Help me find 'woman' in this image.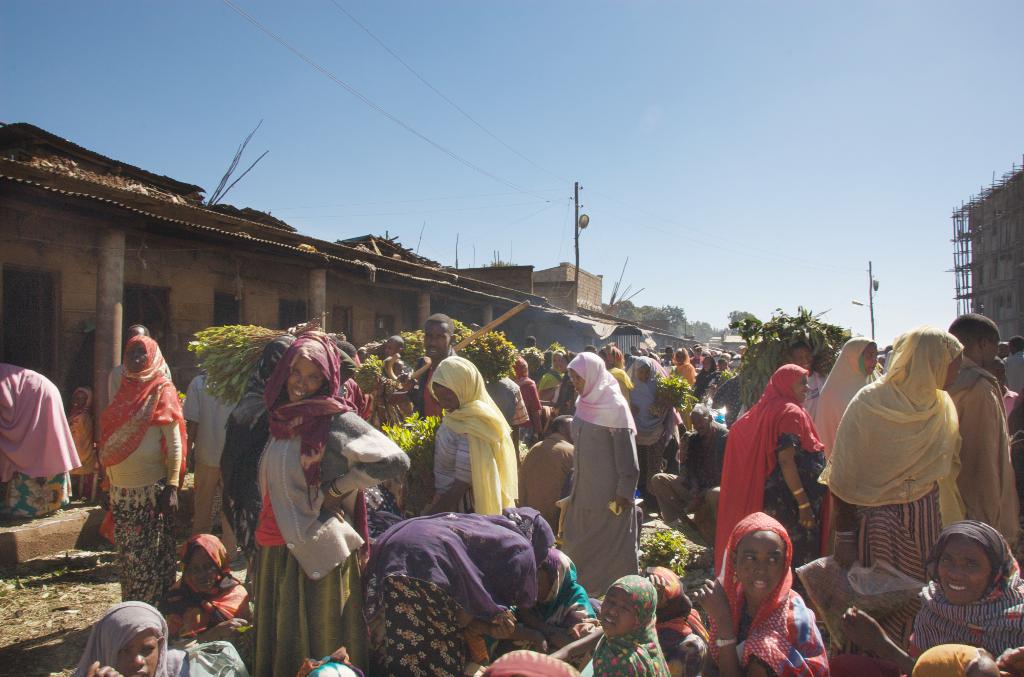
Found it: 248,328,409,676.
